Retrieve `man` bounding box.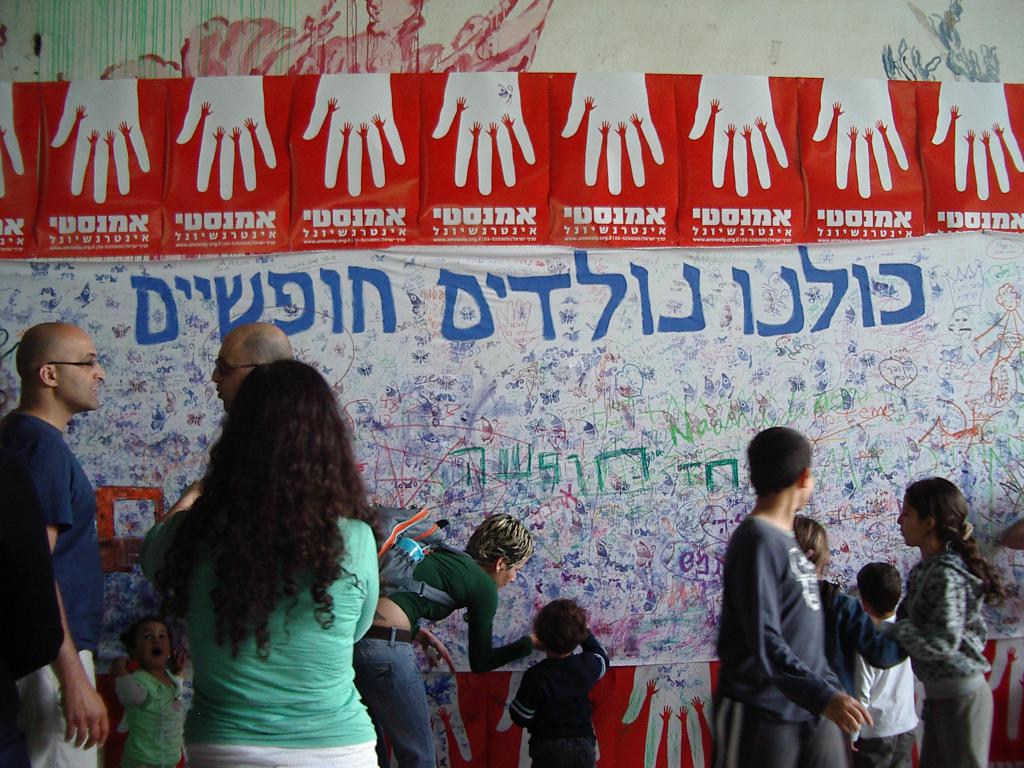
Bounding box: box(156, 312, 402, 767).
